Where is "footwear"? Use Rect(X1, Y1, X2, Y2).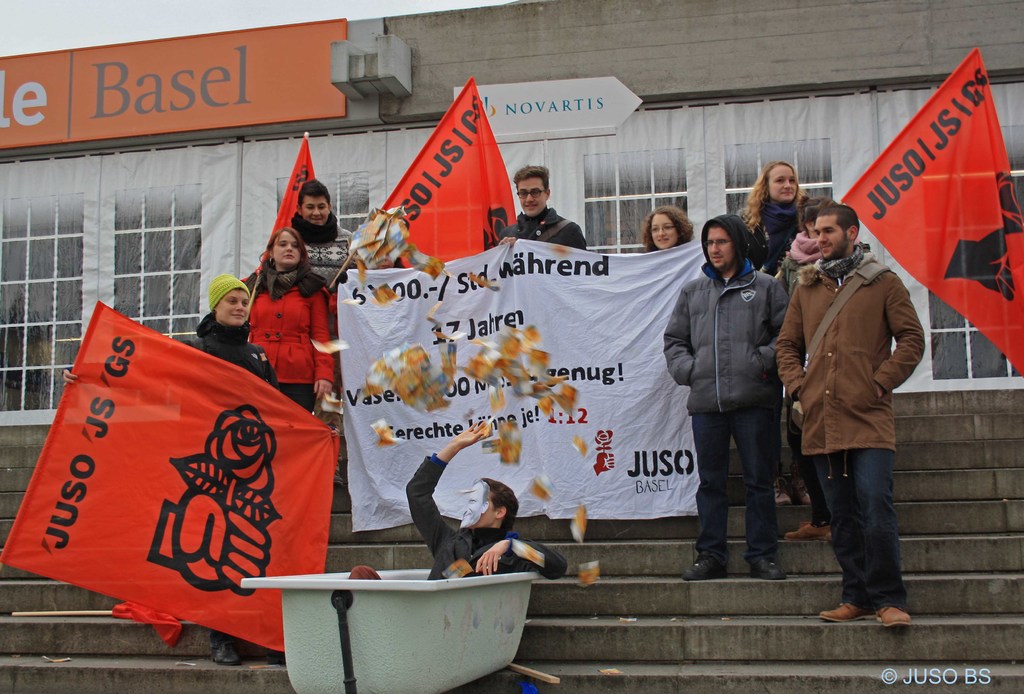
Rect(746, 549, 783, 578).
